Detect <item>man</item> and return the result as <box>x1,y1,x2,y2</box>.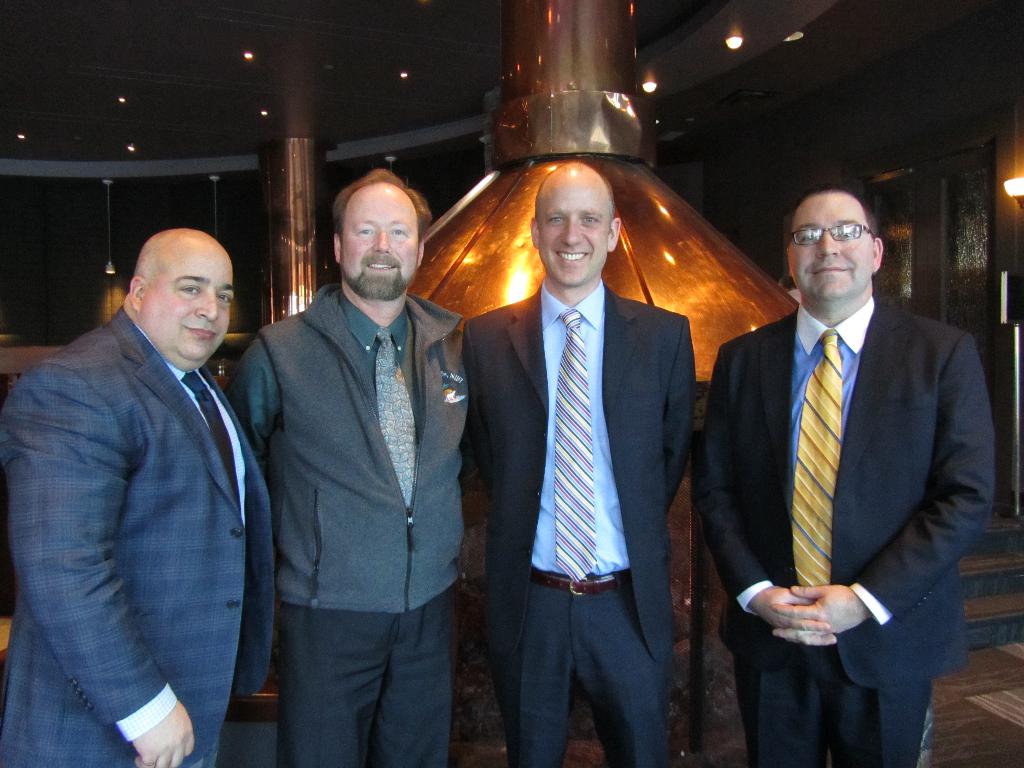
<box>690,186,993,767</box>.
